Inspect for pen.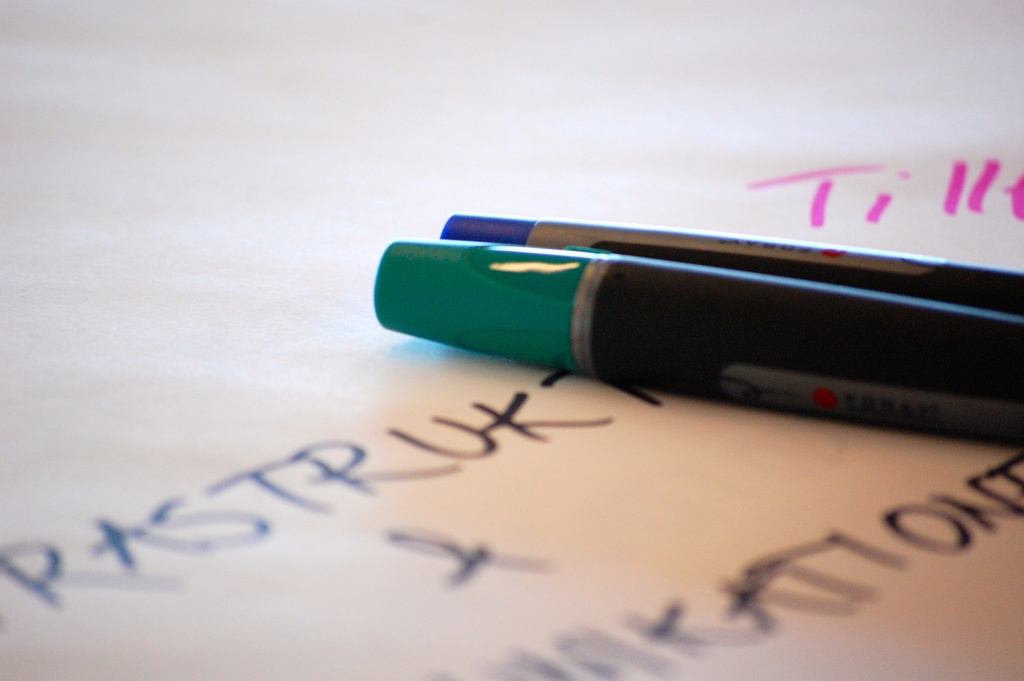
Inspection: (x1=442, y1=210, x2=1023, y2=314).
